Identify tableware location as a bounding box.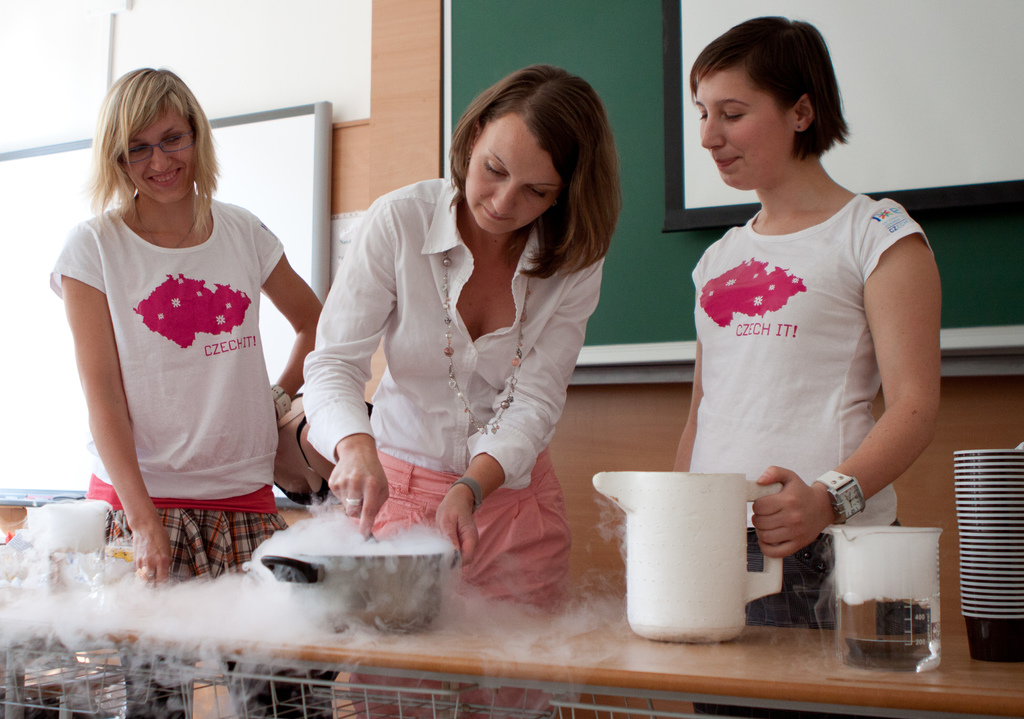
crop(259, 522, 465, 635).
